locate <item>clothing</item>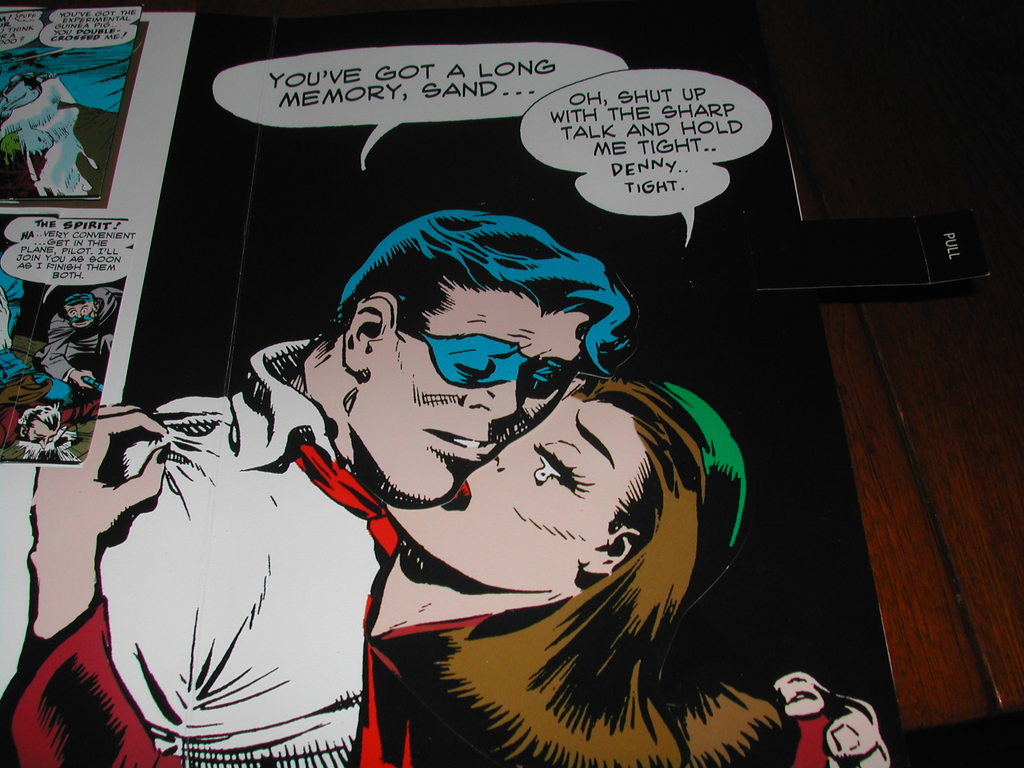
detection(26, 334, 412, 763)
